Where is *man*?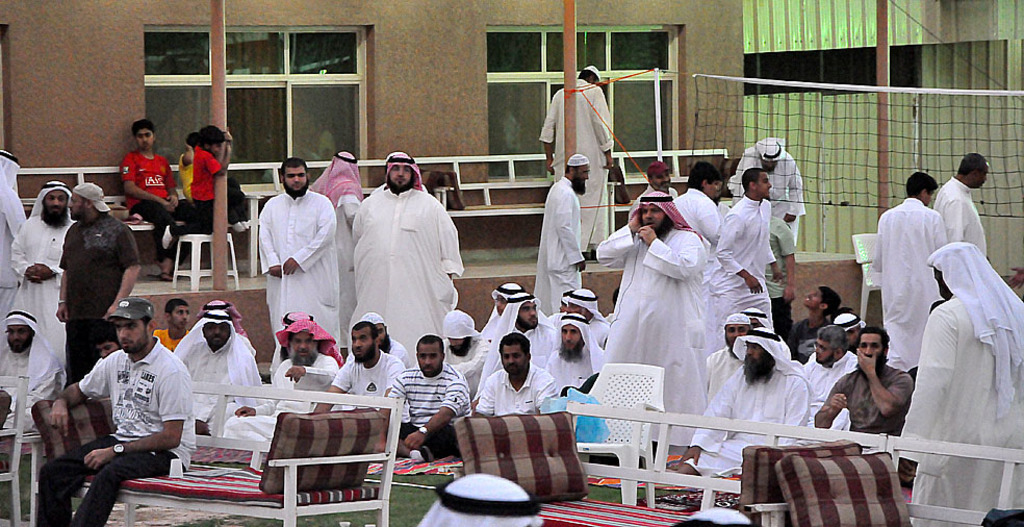
<box>766,199,801,336</box>.
